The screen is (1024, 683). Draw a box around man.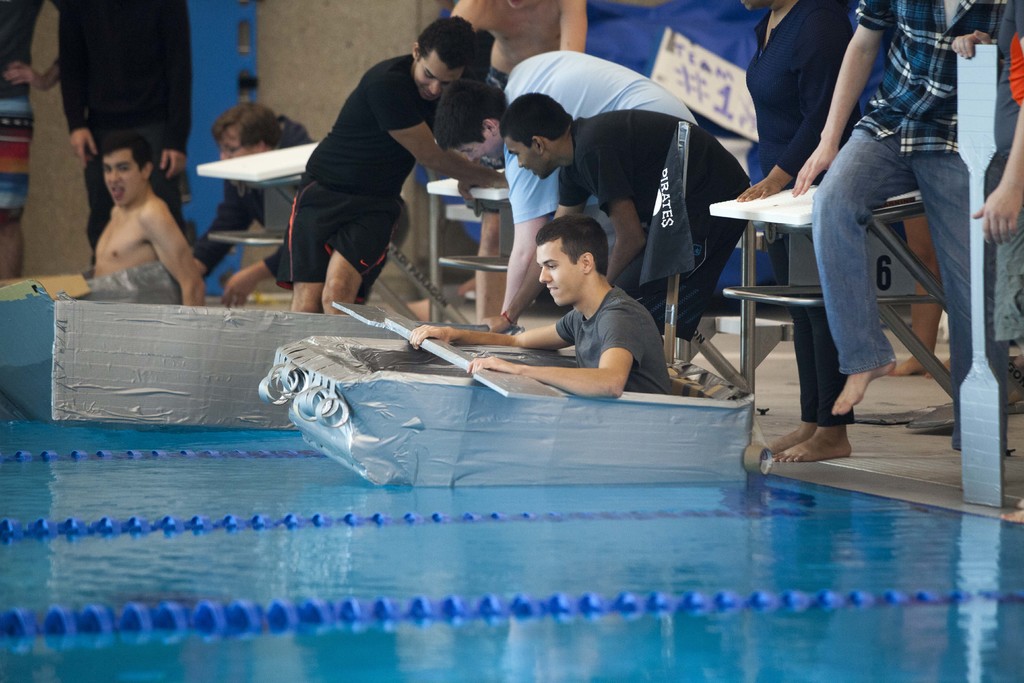
<box>950,0,1023,392</box>.
